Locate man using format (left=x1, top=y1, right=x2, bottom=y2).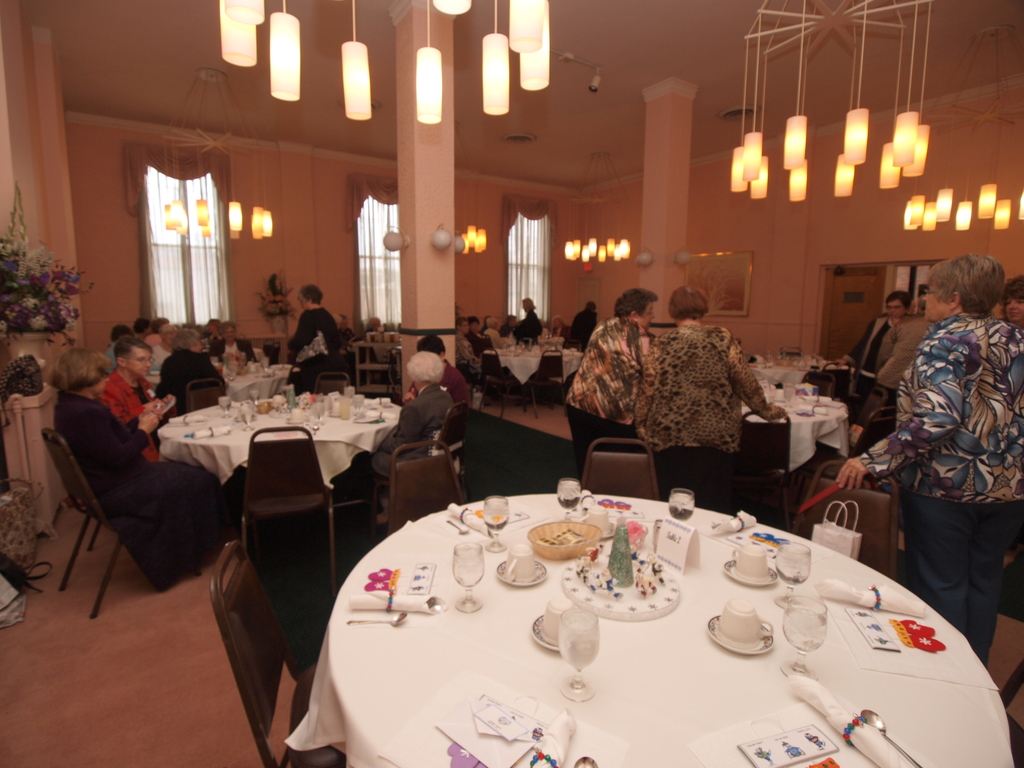
(left=500, top=314, right=518, bottom=334).
